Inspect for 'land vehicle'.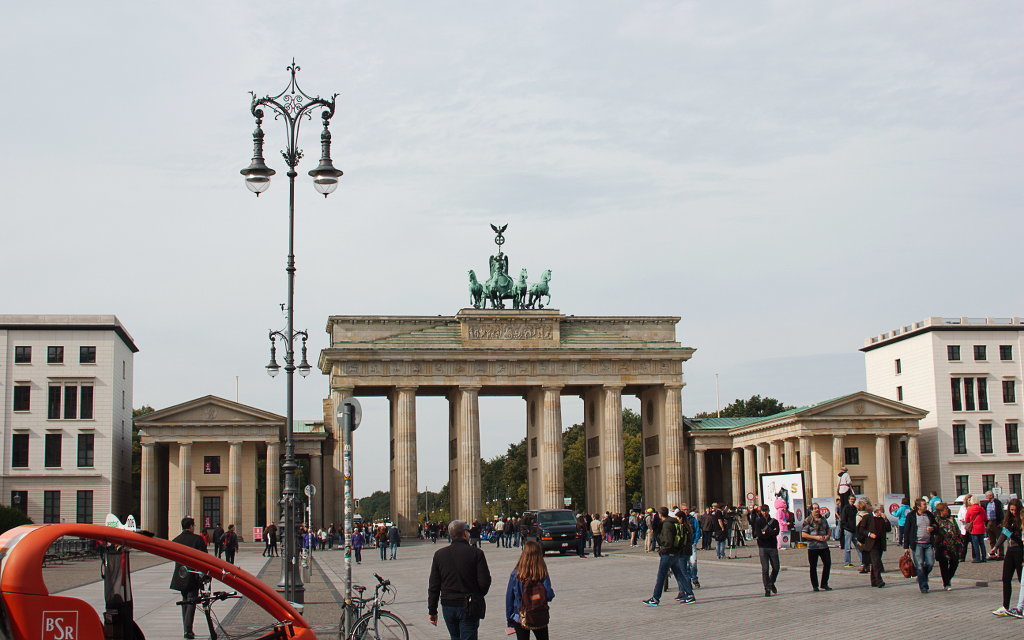
Inspection: BBox(525, 506, 588, 547).
